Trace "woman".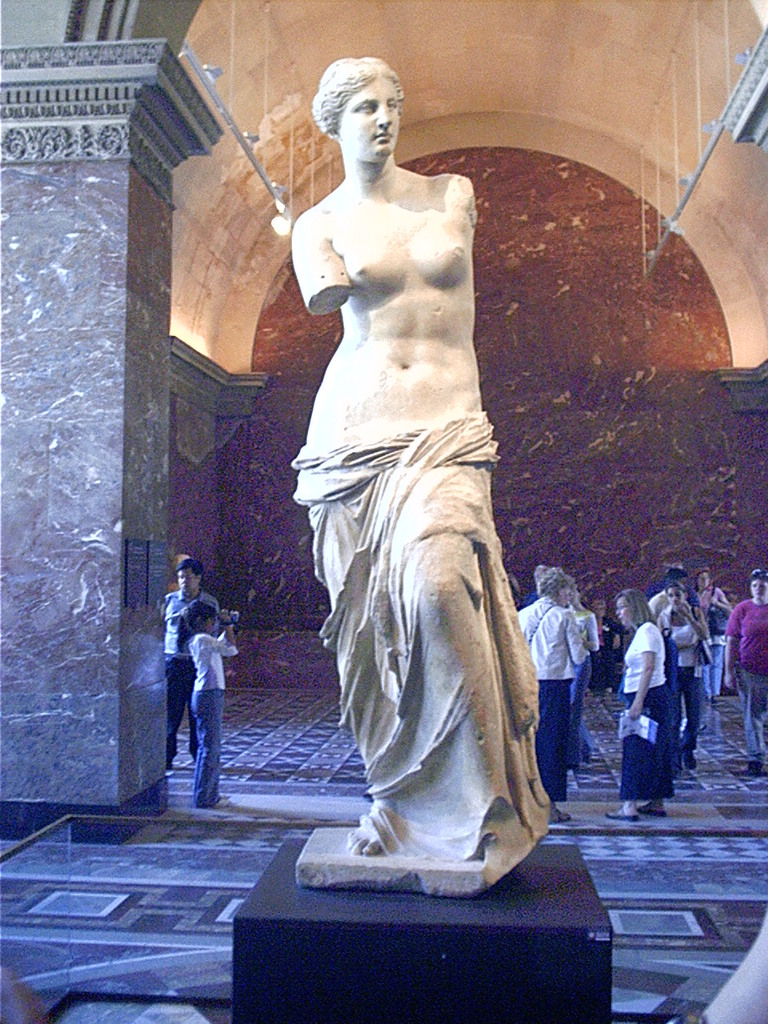
Traced to [560, 586, 610, 795].
